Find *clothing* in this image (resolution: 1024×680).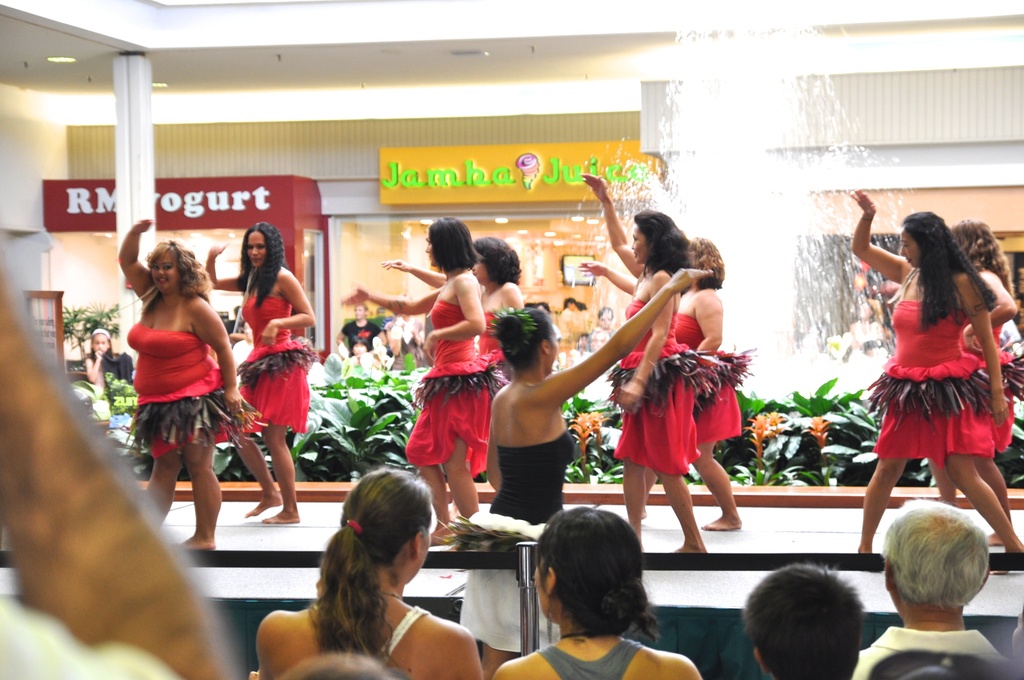
[93, 357, 130, 395].
